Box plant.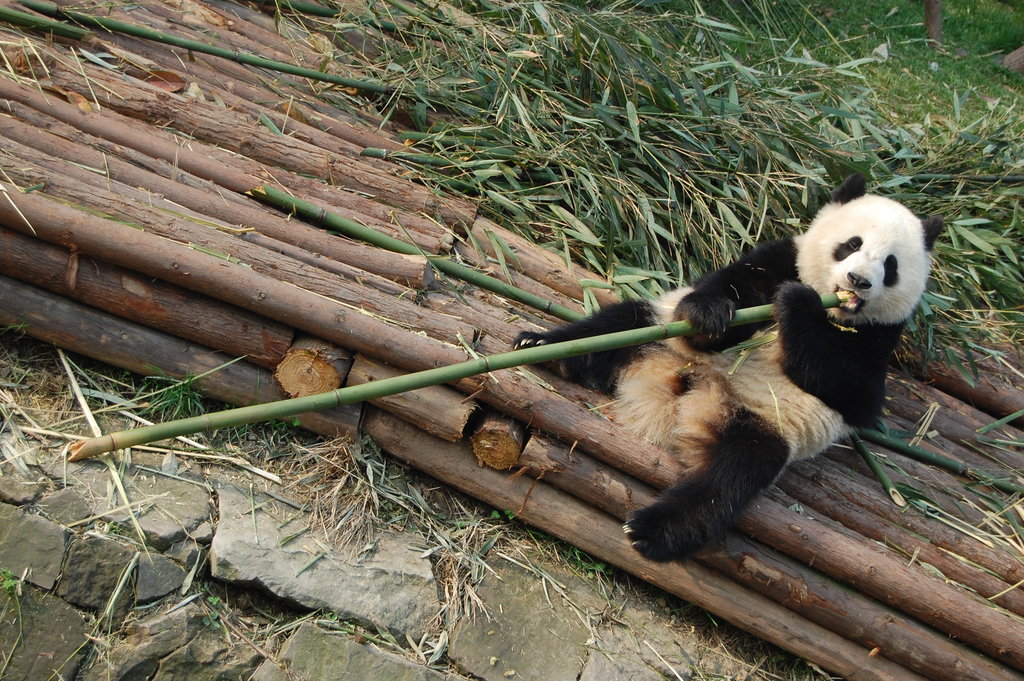
<box>135,369,234,427</box>.
